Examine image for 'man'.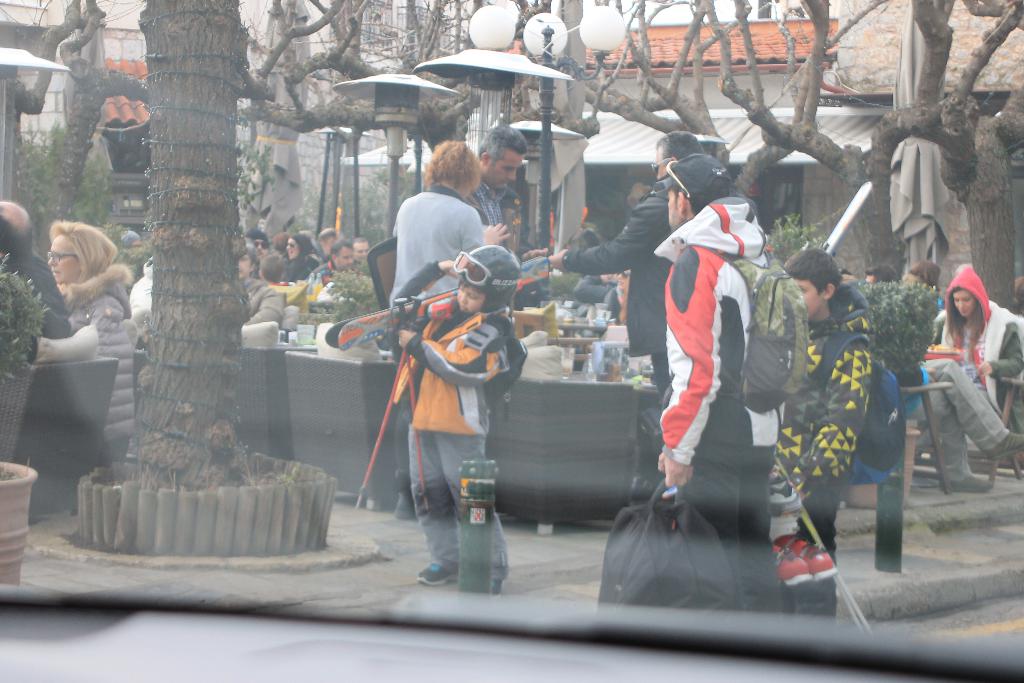
Examination result: bbox=[239, 242, 285, 325].
